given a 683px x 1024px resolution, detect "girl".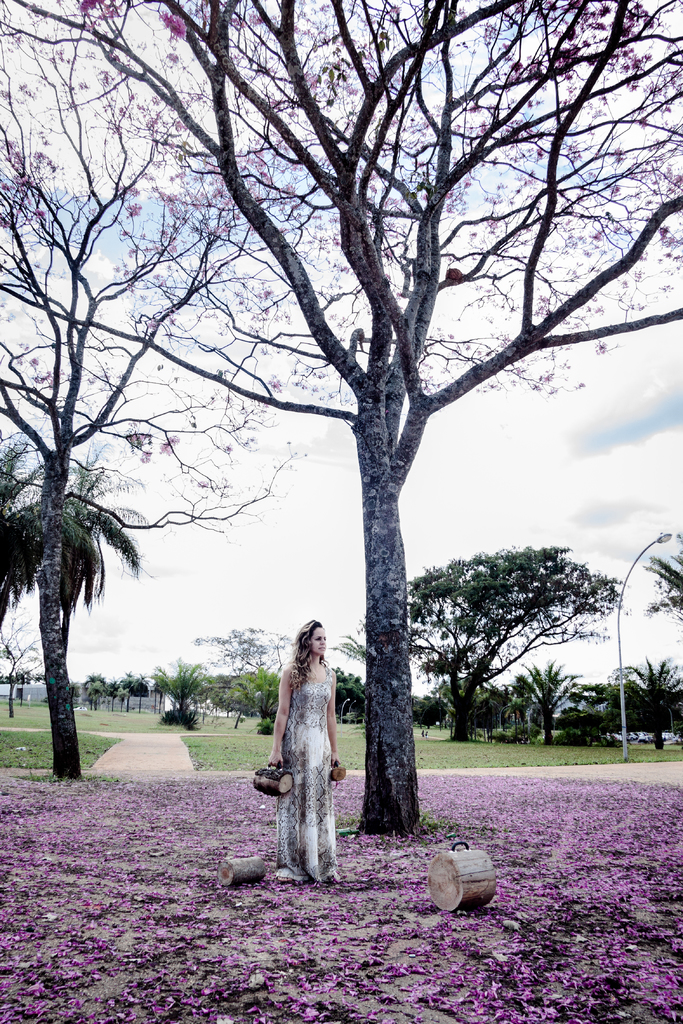
Rect(268, 617, 344, 883).
